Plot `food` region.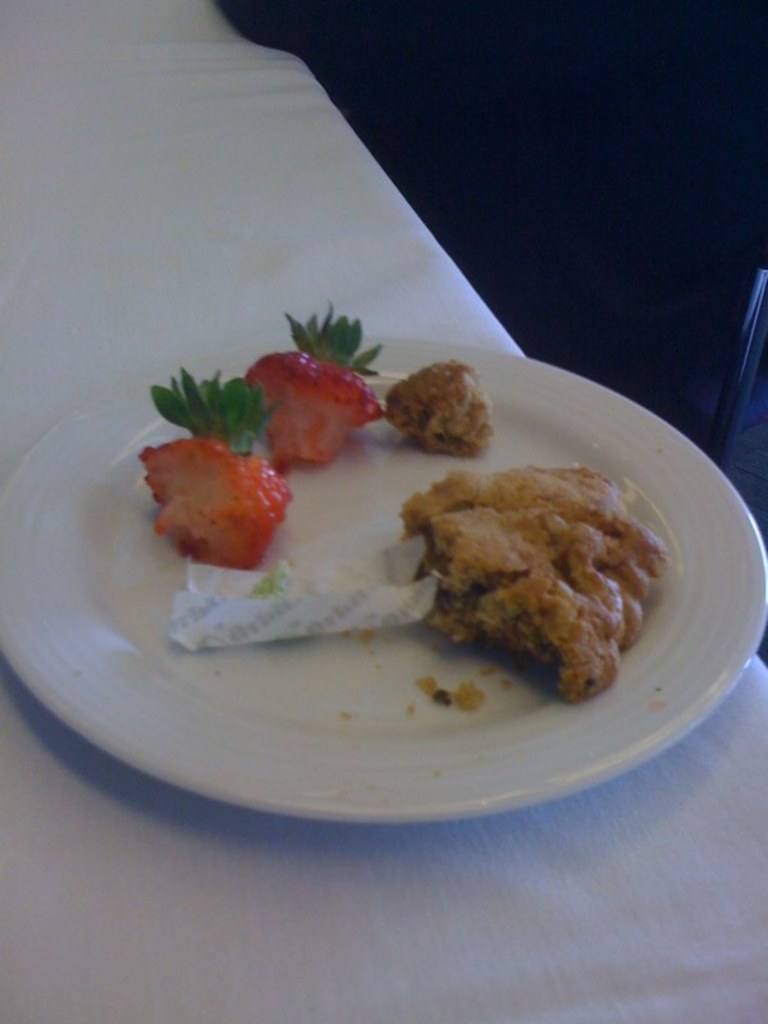
Plotted at x1=127 y1=302 x2=677 y2=696.
